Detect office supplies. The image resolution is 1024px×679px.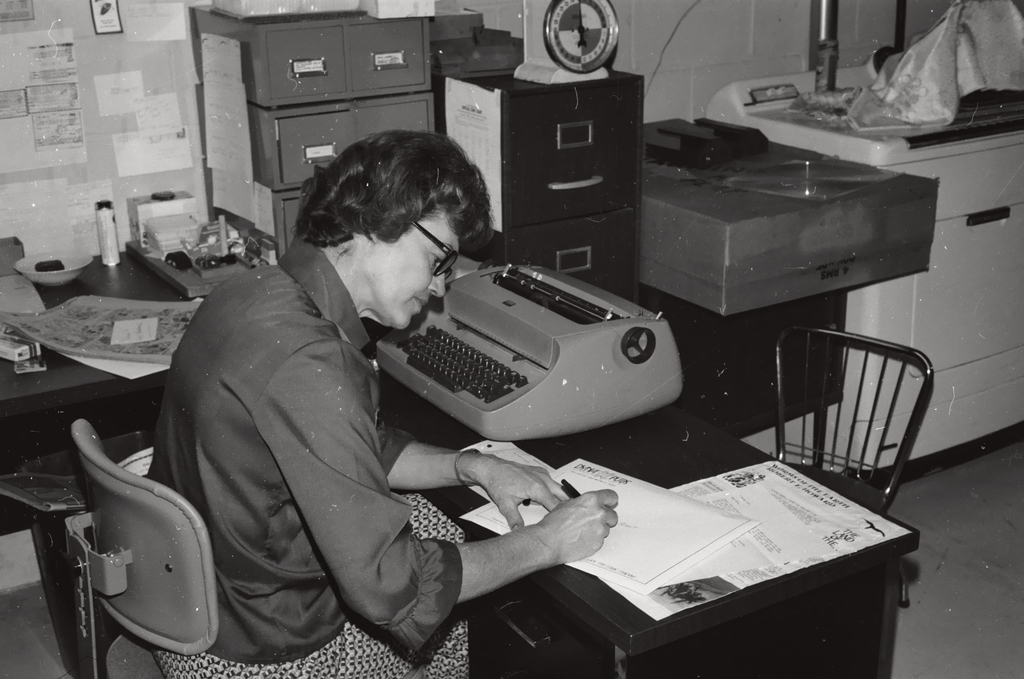
Rect(769, 321, 938, 530).
